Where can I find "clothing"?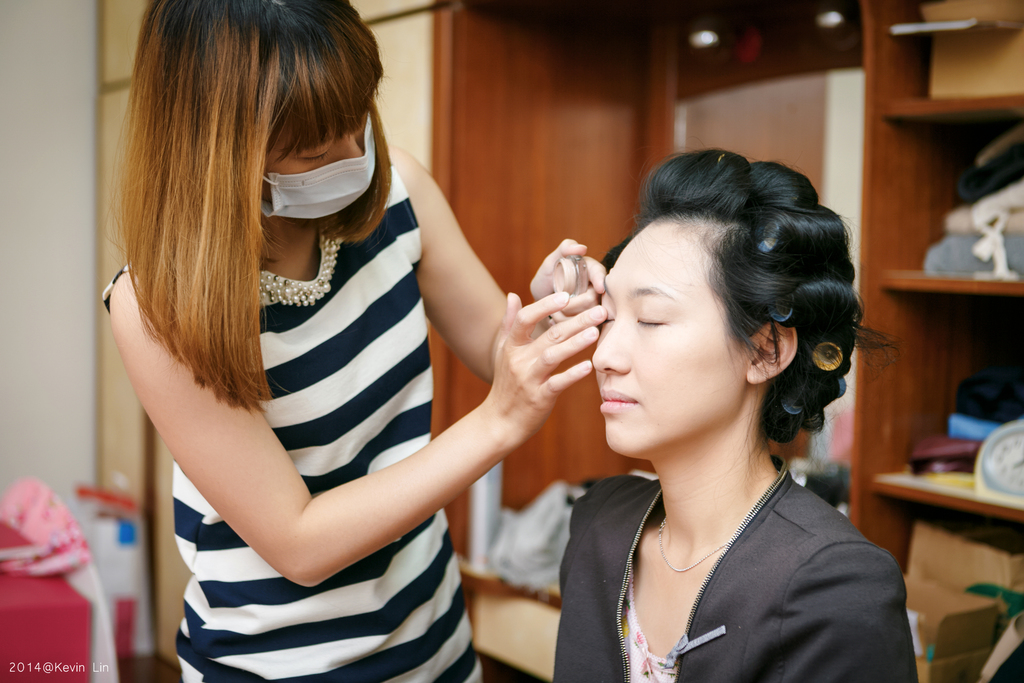
You can find it at left=552, top=445, right=925, bottom=682.
